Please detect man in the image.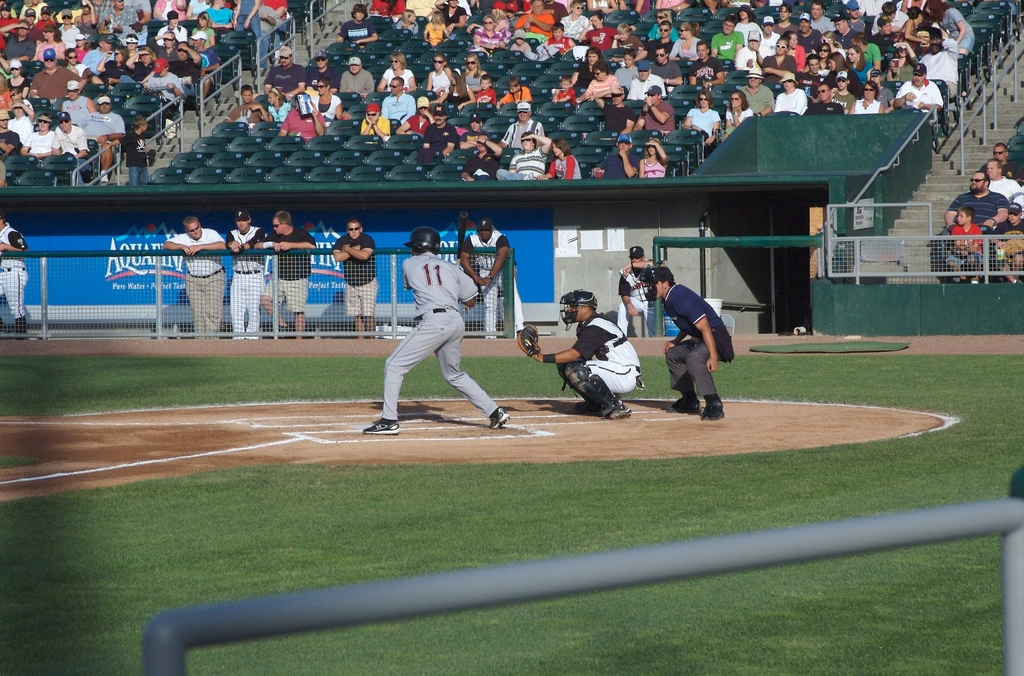
[923, 0, 977, 51].
